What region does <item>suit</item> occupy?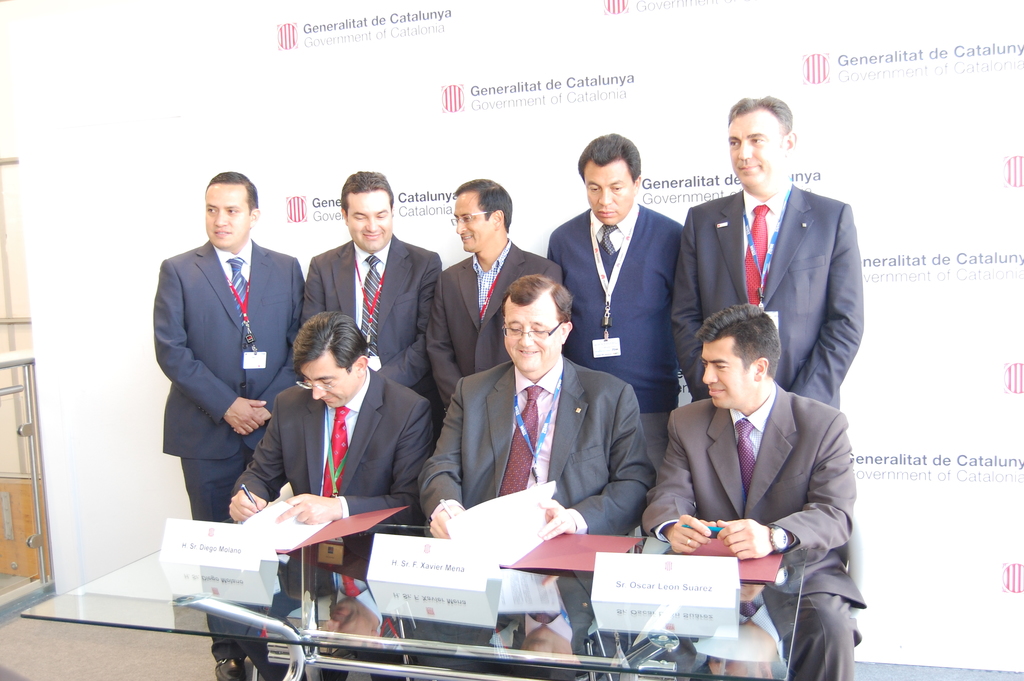
left=636, top=378, right=867, bottom=680.
